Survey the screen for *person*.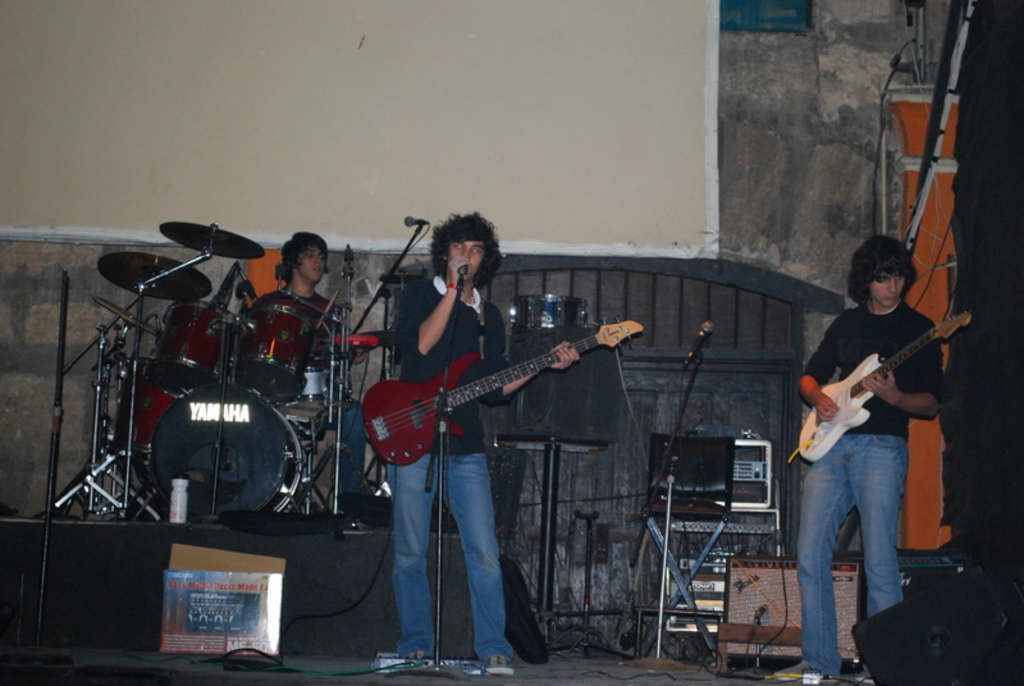
Survey found: select_region(243, 234, 371, 499).
